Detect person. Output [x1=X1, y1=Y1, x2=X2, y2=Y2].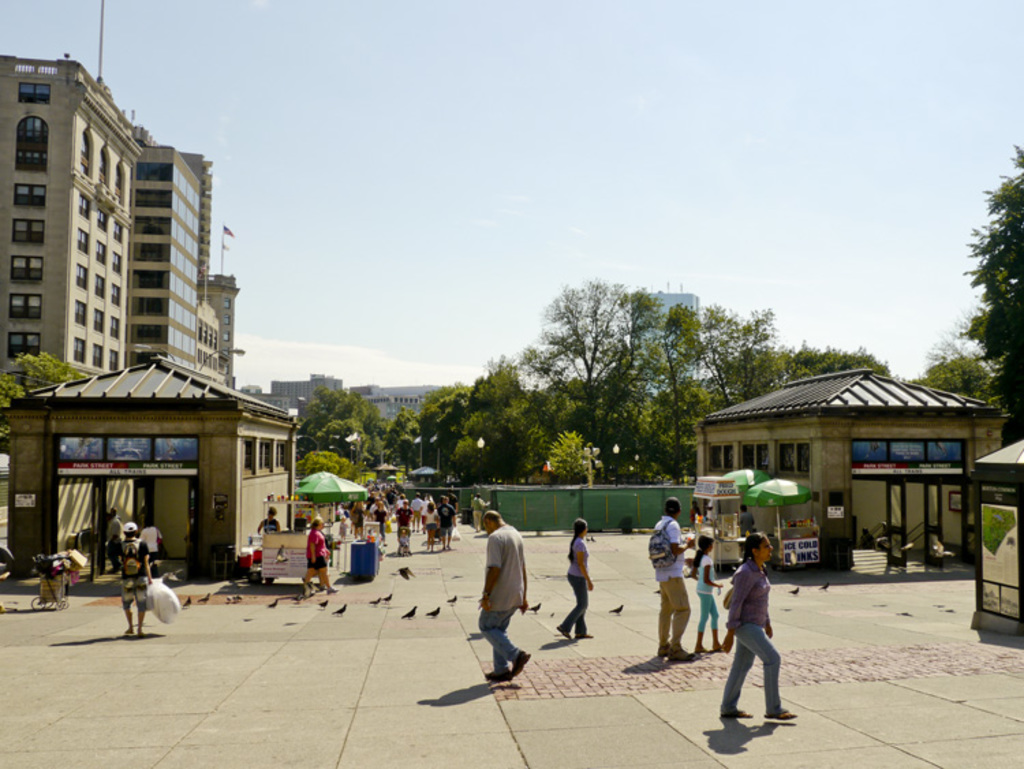
[x1=715, y1=523, x2=800, y2=717].
